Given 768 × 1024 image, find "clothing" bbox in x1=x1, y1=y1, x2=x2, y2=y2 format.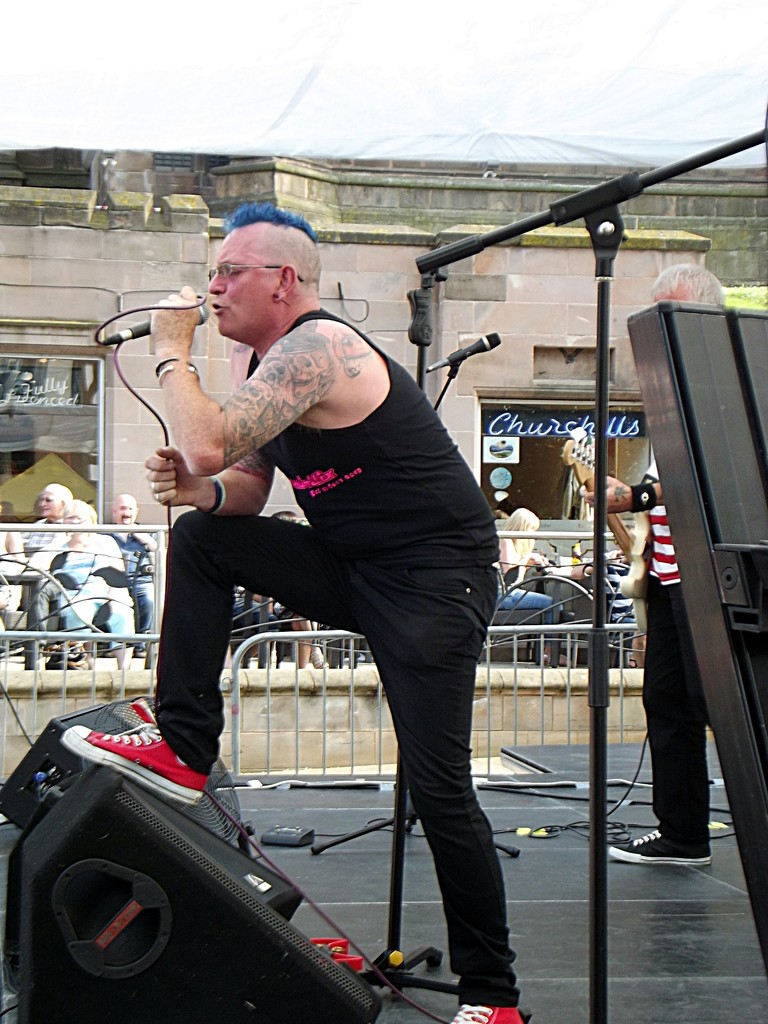
x1=28, y1=522, x2=75, y2=563.
